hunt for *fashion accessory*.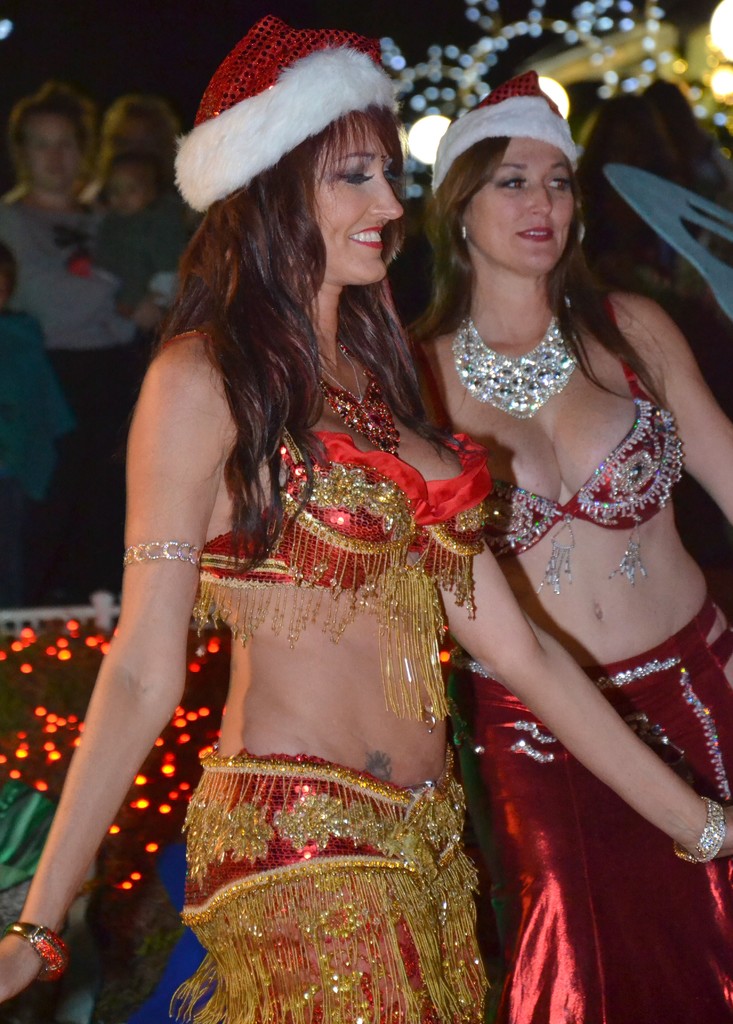
Hunted down at [174,11,402,214].
